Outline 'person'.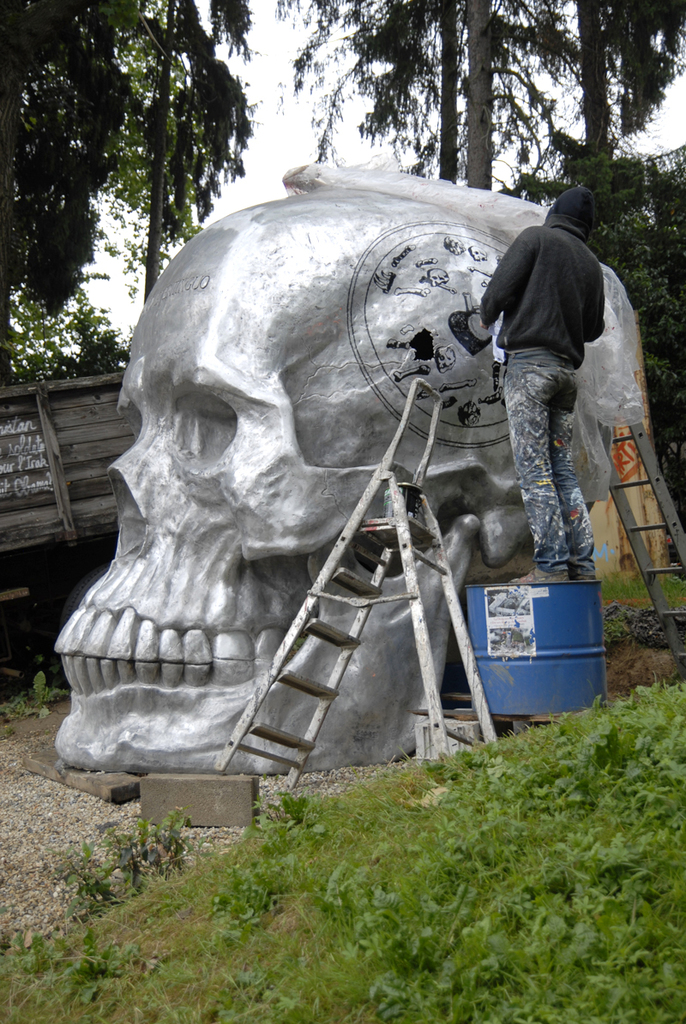
Outline: 466 157 637 648.
